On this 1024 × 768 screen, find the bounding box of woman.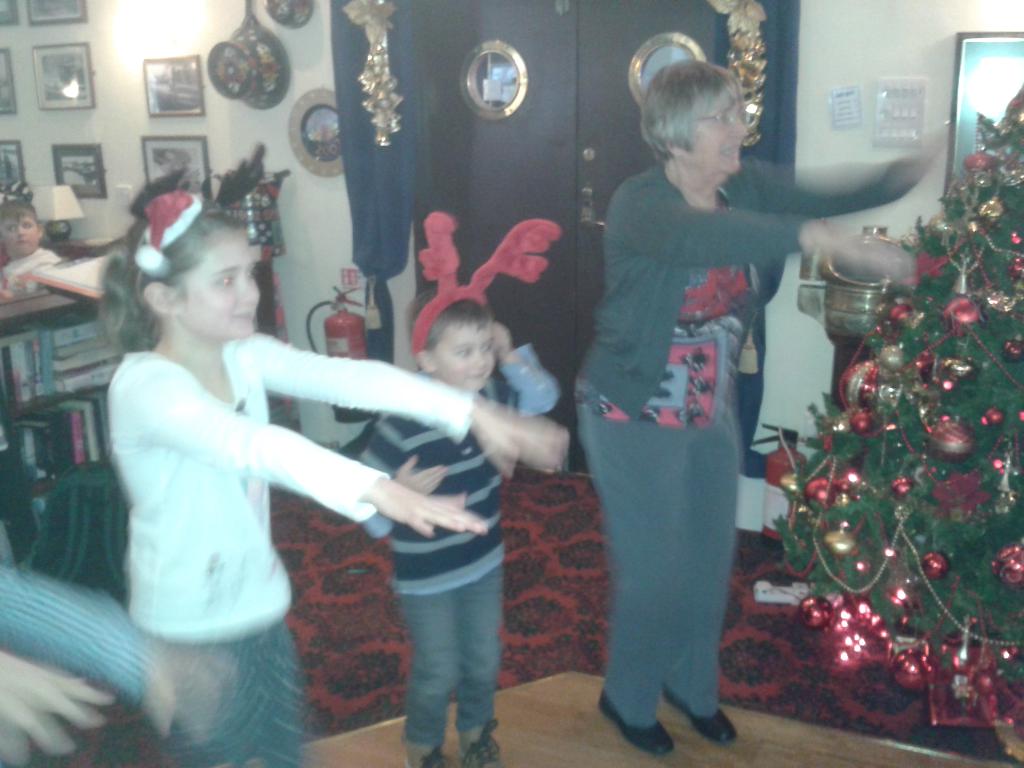
Bounding box: box=[568, 57, 941, 757].
